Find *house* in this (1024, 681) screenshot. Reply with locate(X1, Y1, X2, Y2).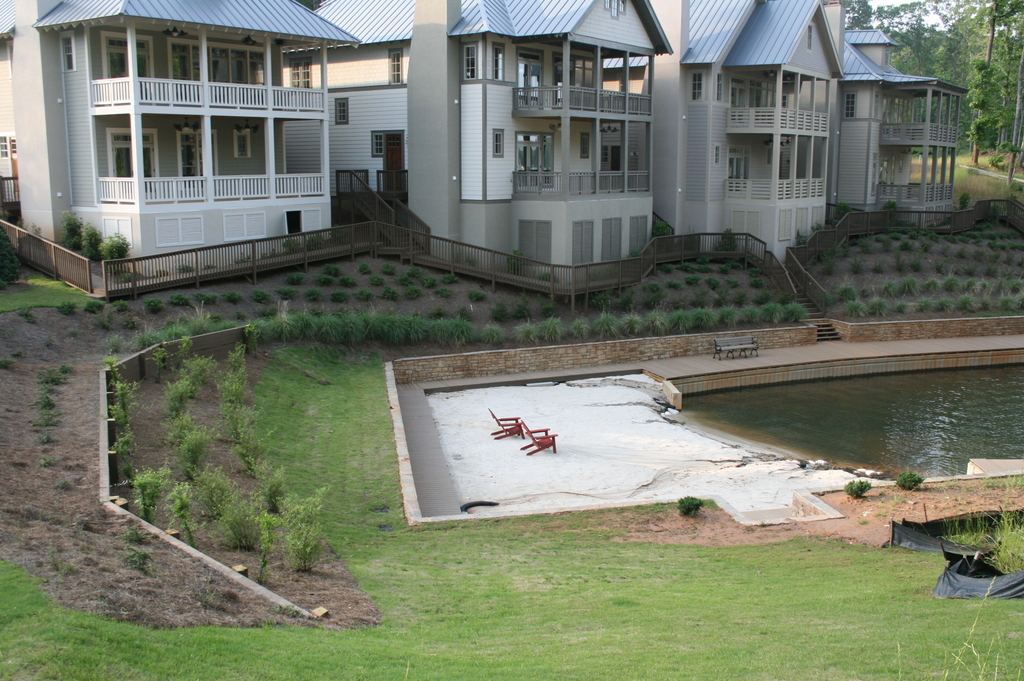
locate(0, 0, 362, 280).
